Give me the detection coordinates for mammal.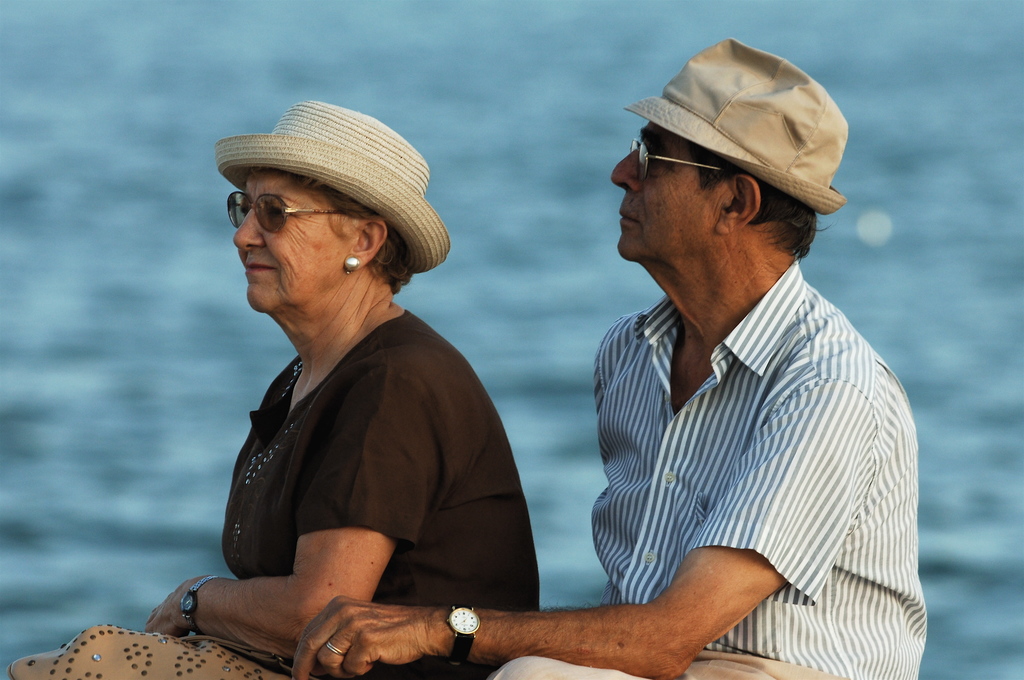
left=486, top=70, right=943, bottom=666.
